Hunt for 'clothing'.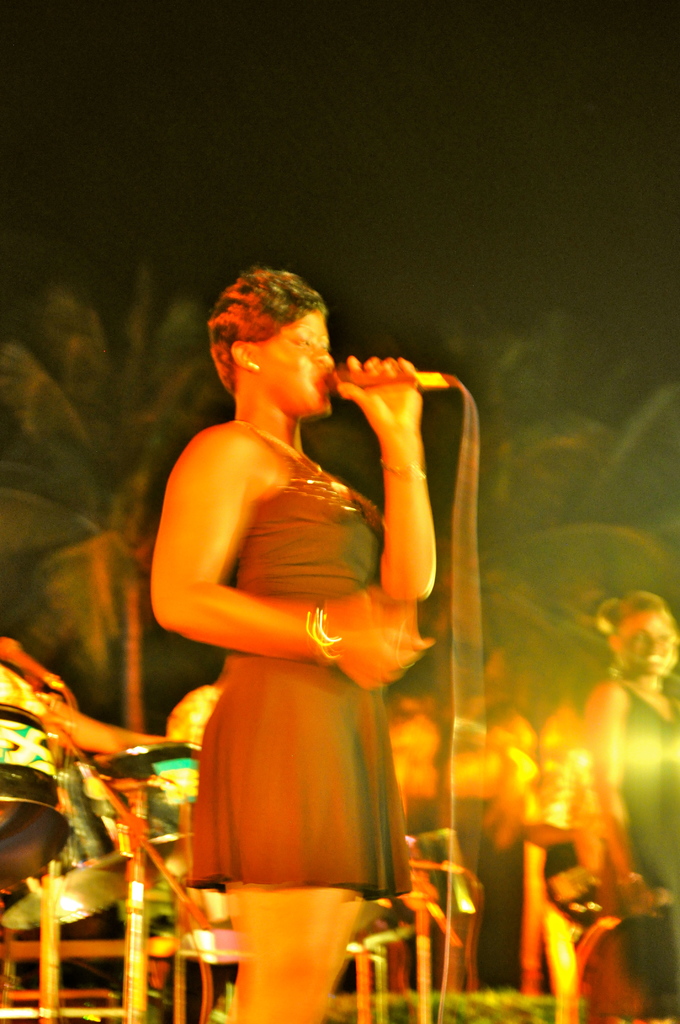
Hunted down at <bbox>601, 701, 679, 1023</bbox>.
